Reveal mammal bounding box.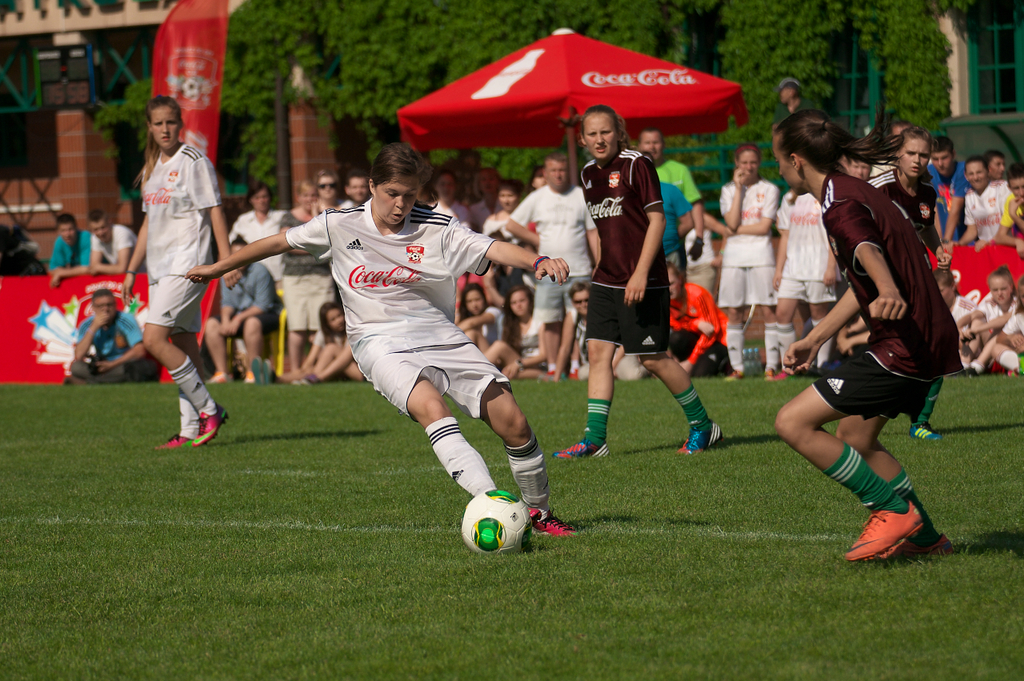
Revealed: x1=458, y1=282, x2=506, y2=370.
